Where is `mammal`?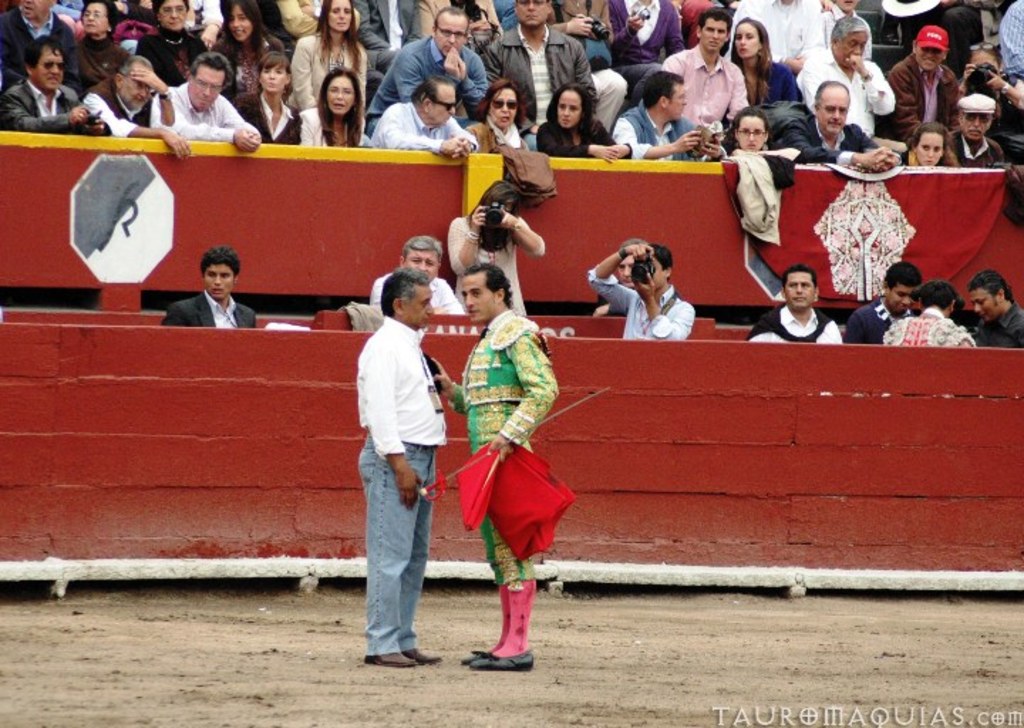
crop(293, 64, 371, 149).
